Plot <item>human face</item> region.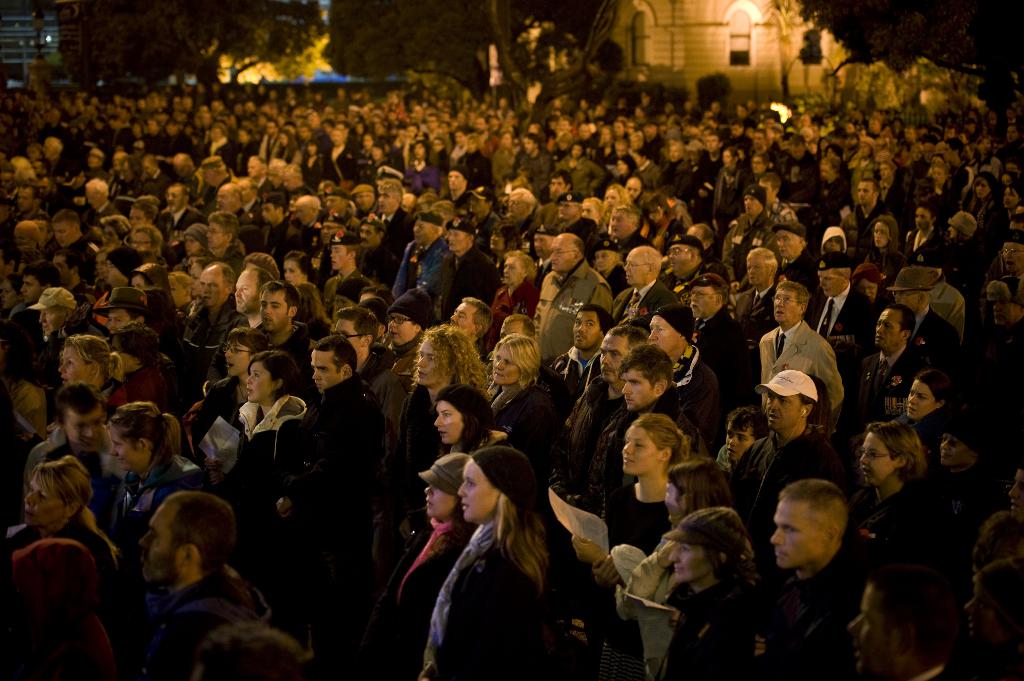
Plotted at box=[109, 424, 140, 469].
